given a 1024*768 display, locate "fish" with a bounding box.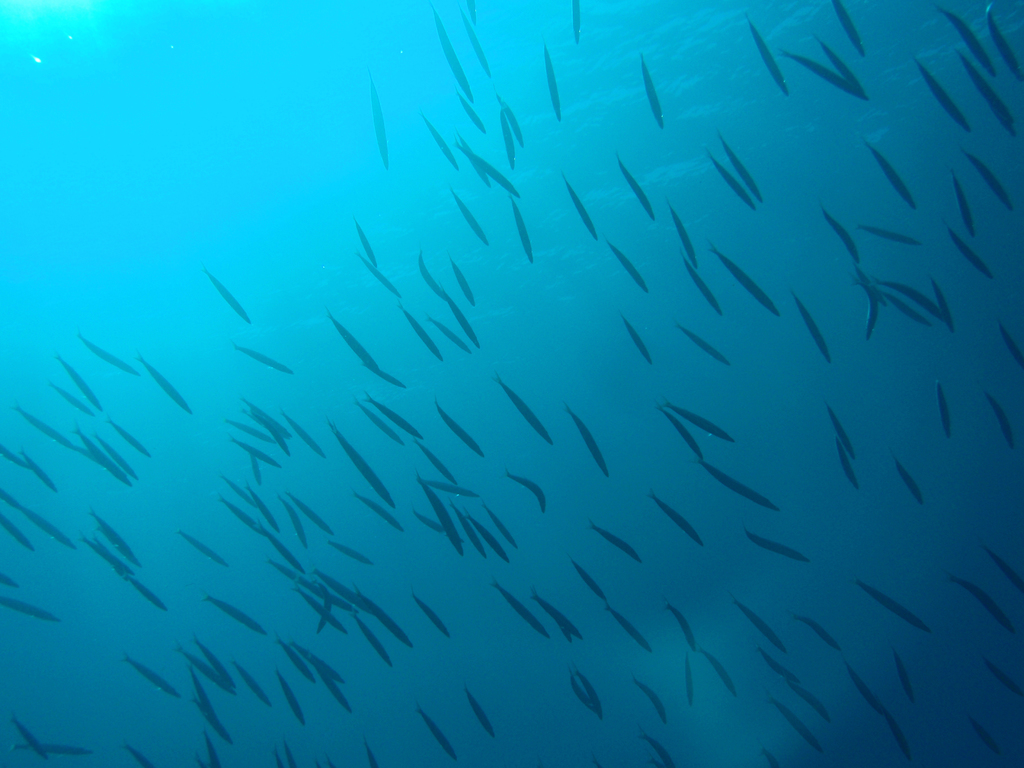
Located: bbox(886, 448, 924, 509).
